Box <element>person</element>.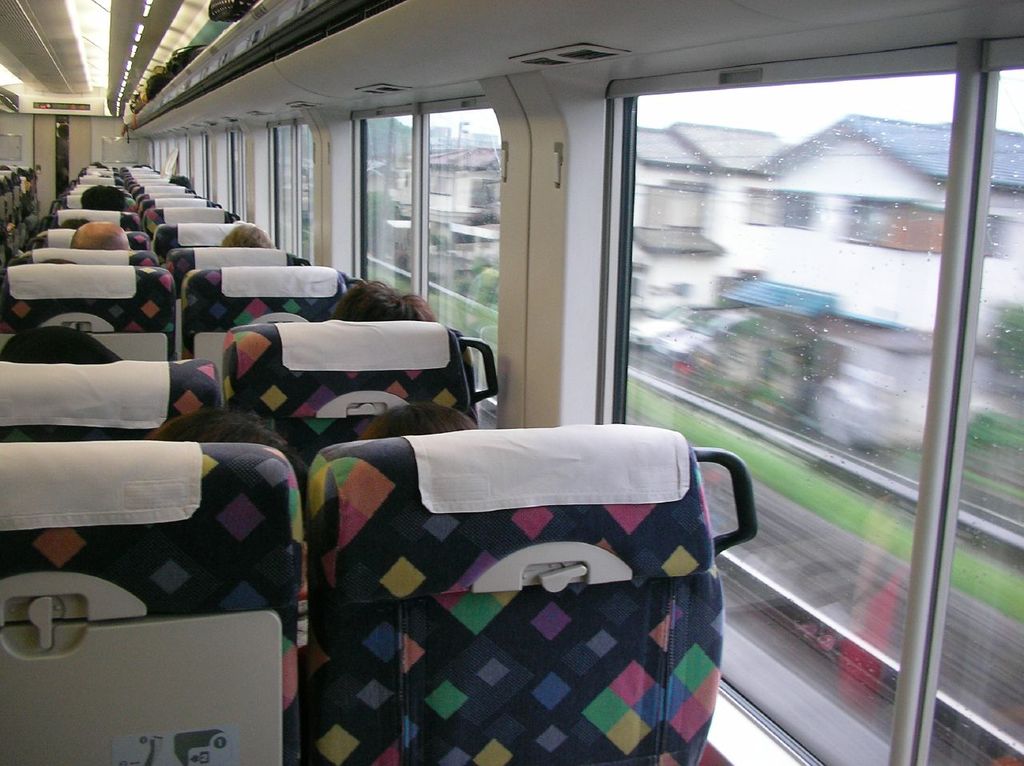
<region>76, 185, 126, 211</region>.
